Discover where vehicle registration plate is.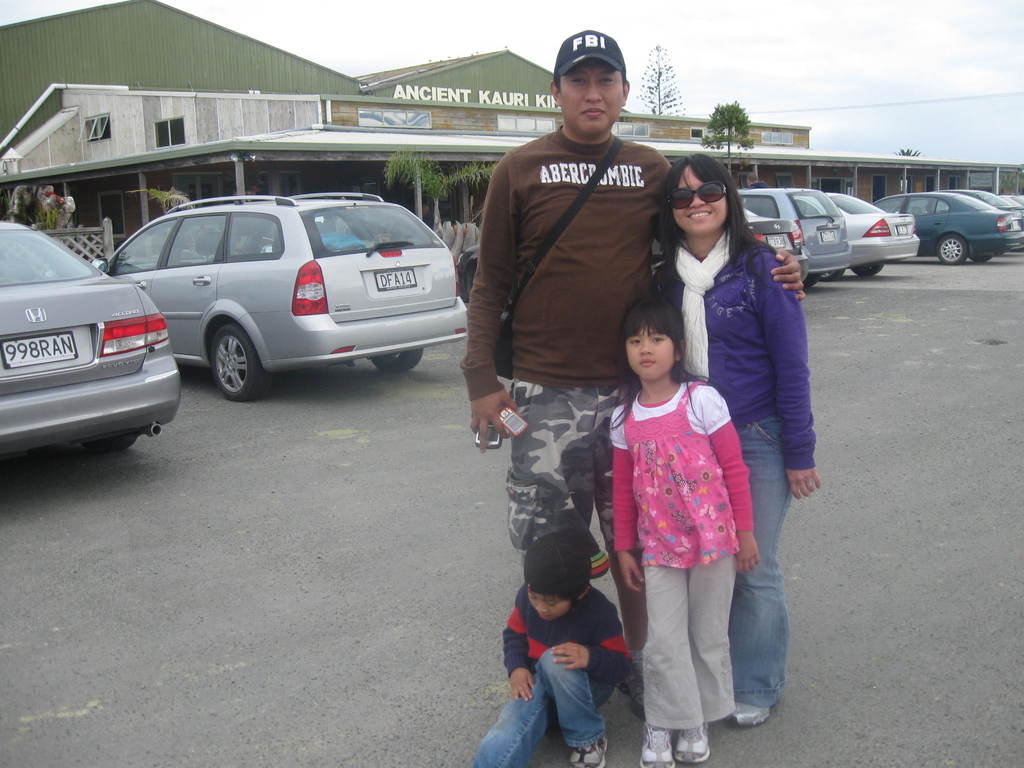
Discovered at box(0, 330, 79, 369).
